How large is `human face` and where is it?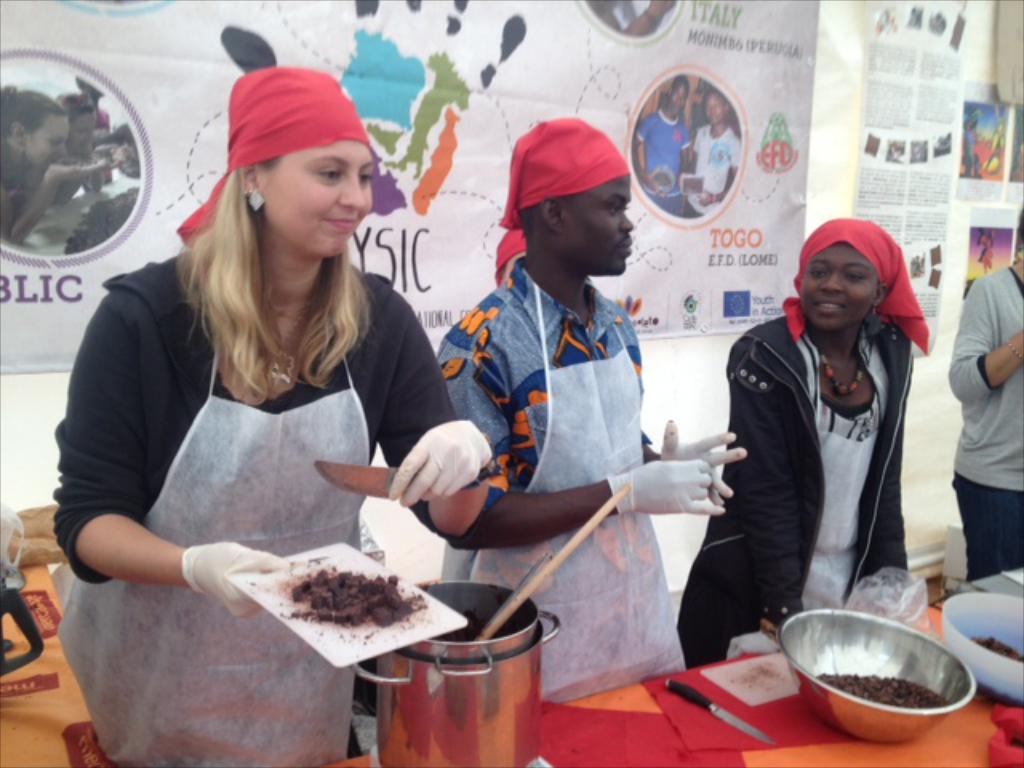
Bounding box: crop(704, 94, 731, 123).
